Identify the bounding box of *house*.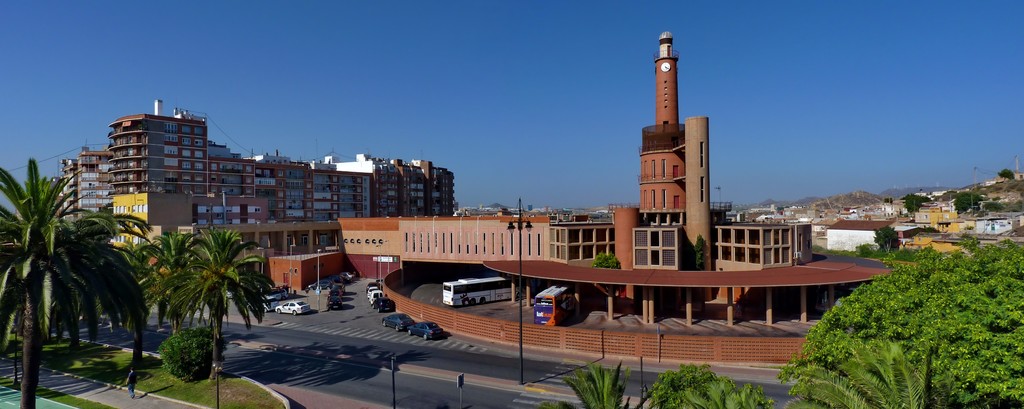
rect(97, 96, 454, 241).
